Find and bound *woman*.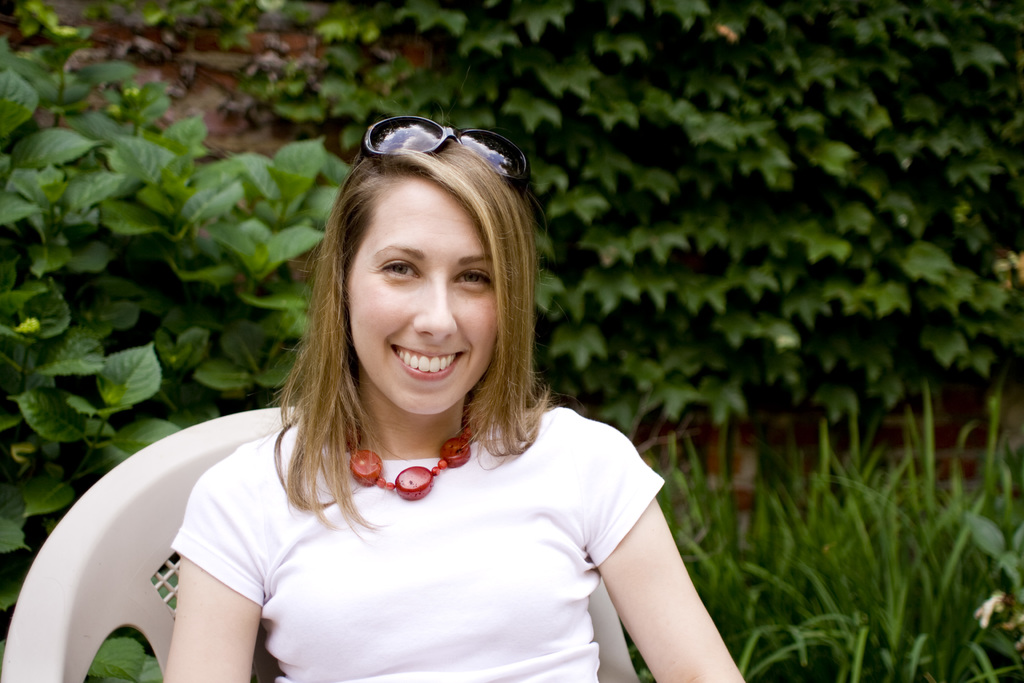
Bound: [154,114,748,682].
